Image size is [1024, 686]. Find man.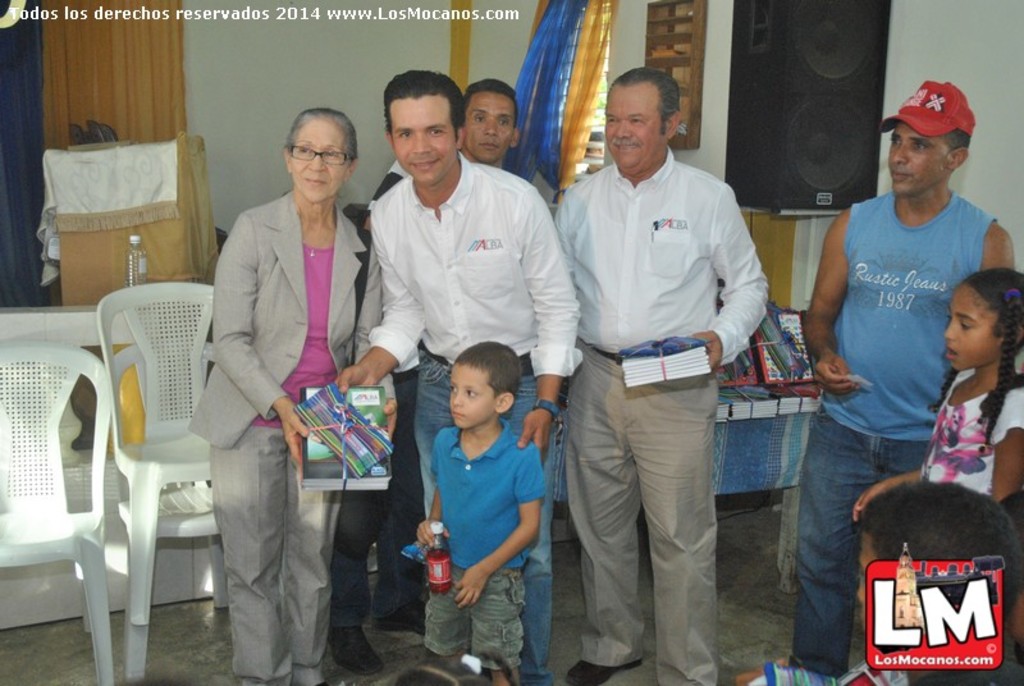
<region>332, 73, 589, 685</region>.
